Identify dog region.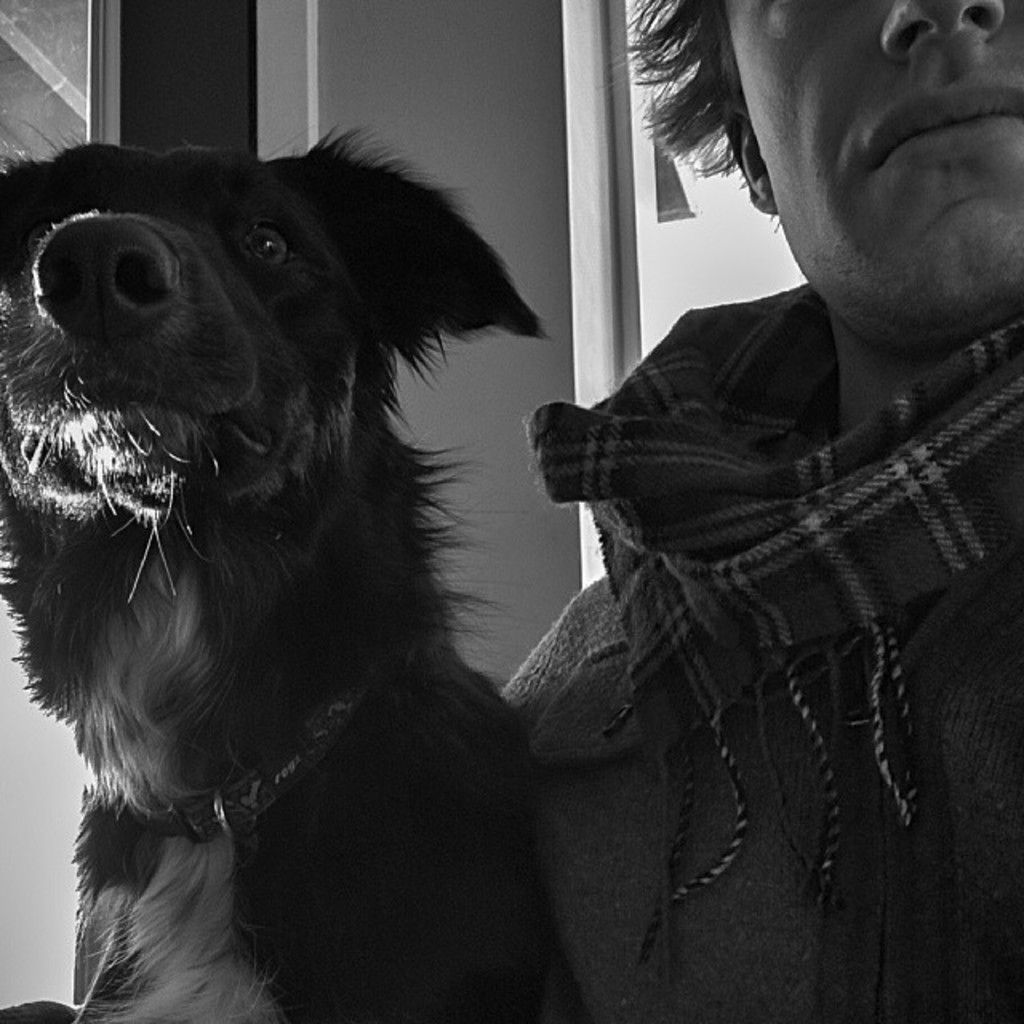
Region: x1=0 y1=123 x2=597 y2=1022.
